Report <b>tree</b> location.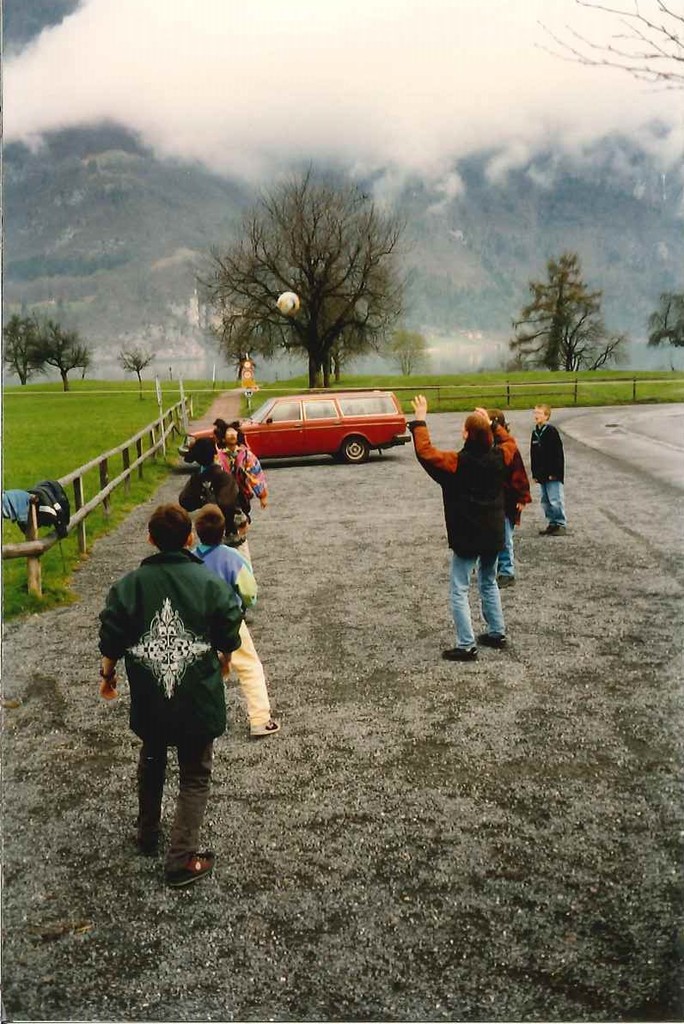
Report: rect(508, 245, 634, 367).
